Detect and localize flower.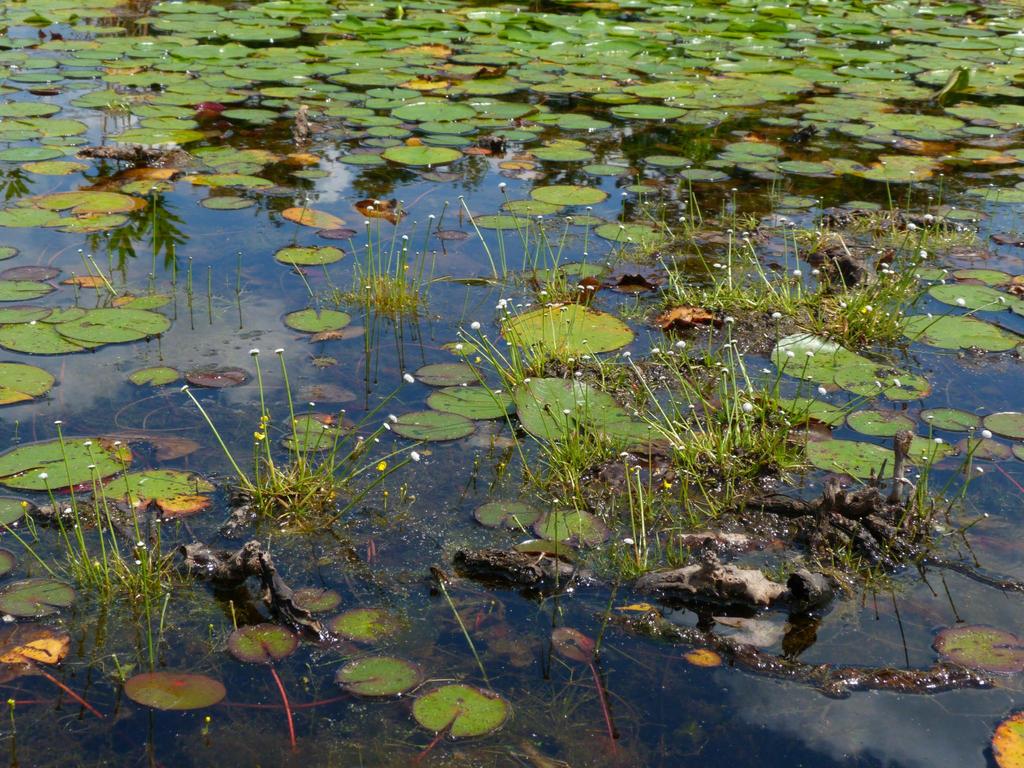
Localized at <box>362,202,376,213</box>.
